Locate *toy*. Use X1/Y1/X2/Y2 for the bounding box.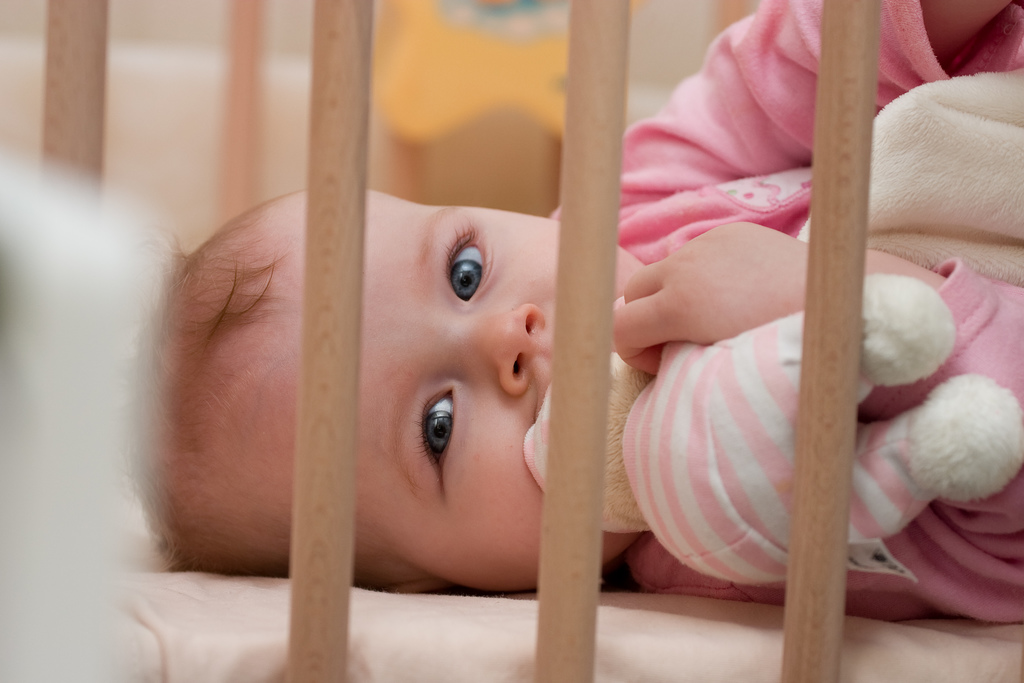
515/299/1023/604.
